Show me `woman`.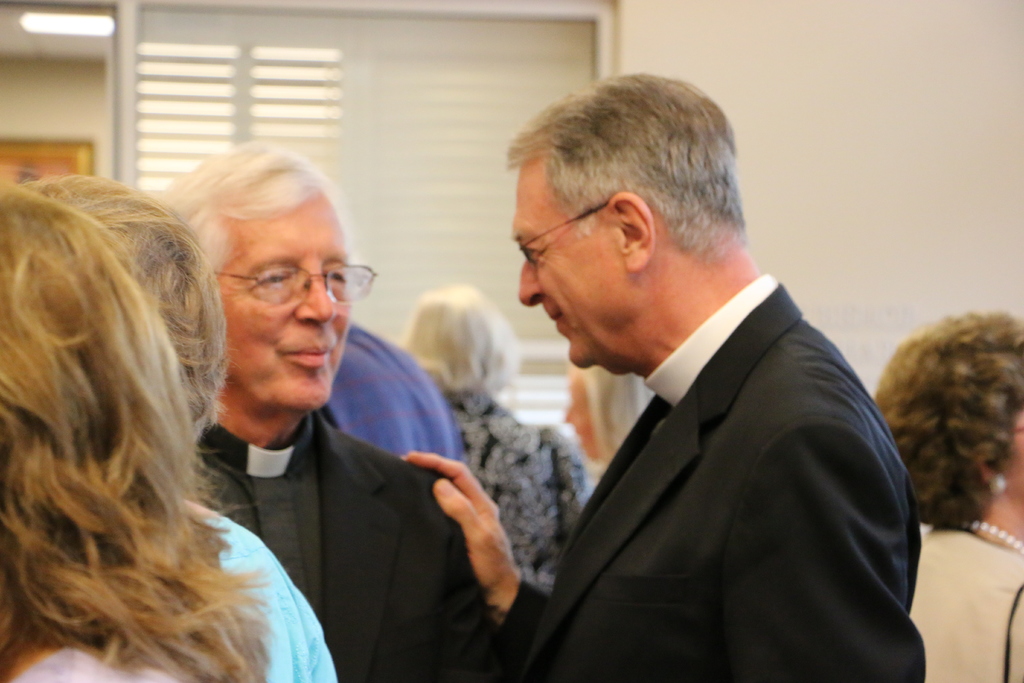
`woman` is here: 390, 278, 588, 592.
